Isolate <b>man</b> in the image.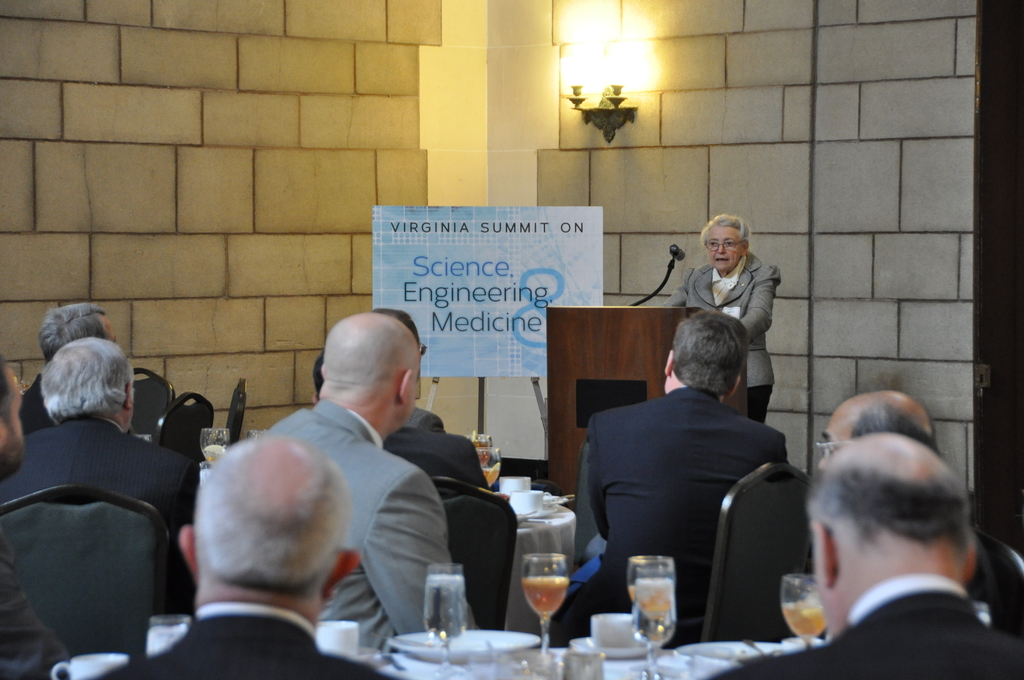
Isolated region: (left=580, top=296, right=832, bottom=655).
